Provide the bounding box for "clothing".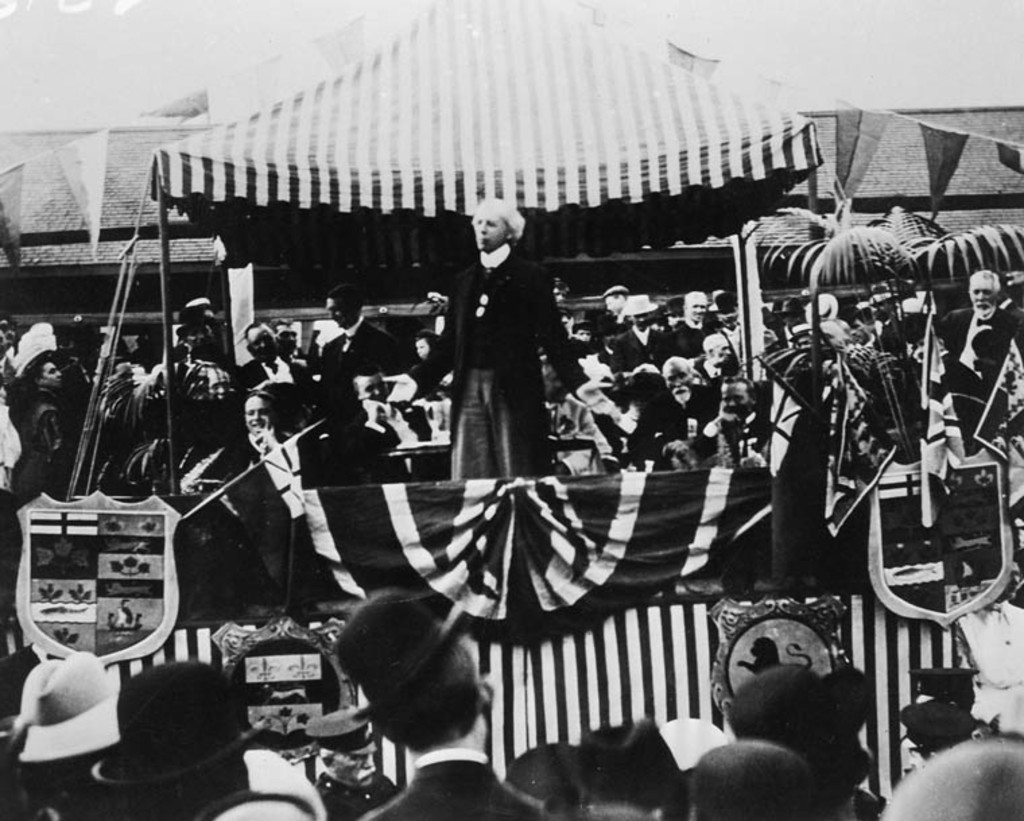
4 386 66 503.
